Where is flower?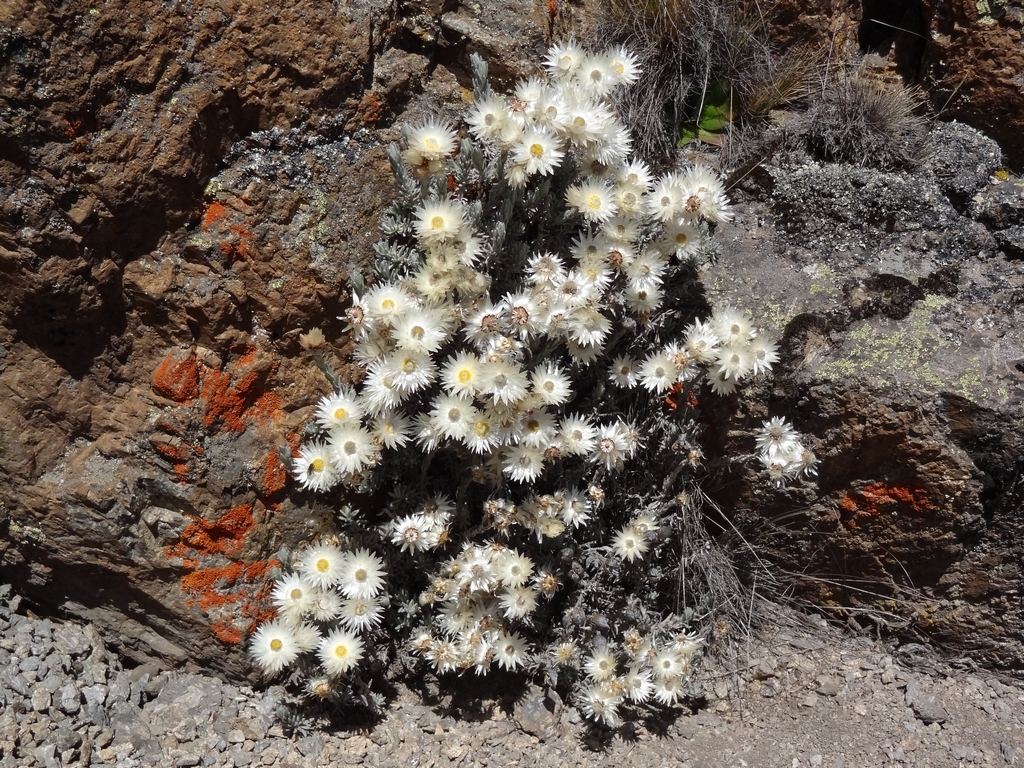
bbox=[245, 621, 306, 674].
